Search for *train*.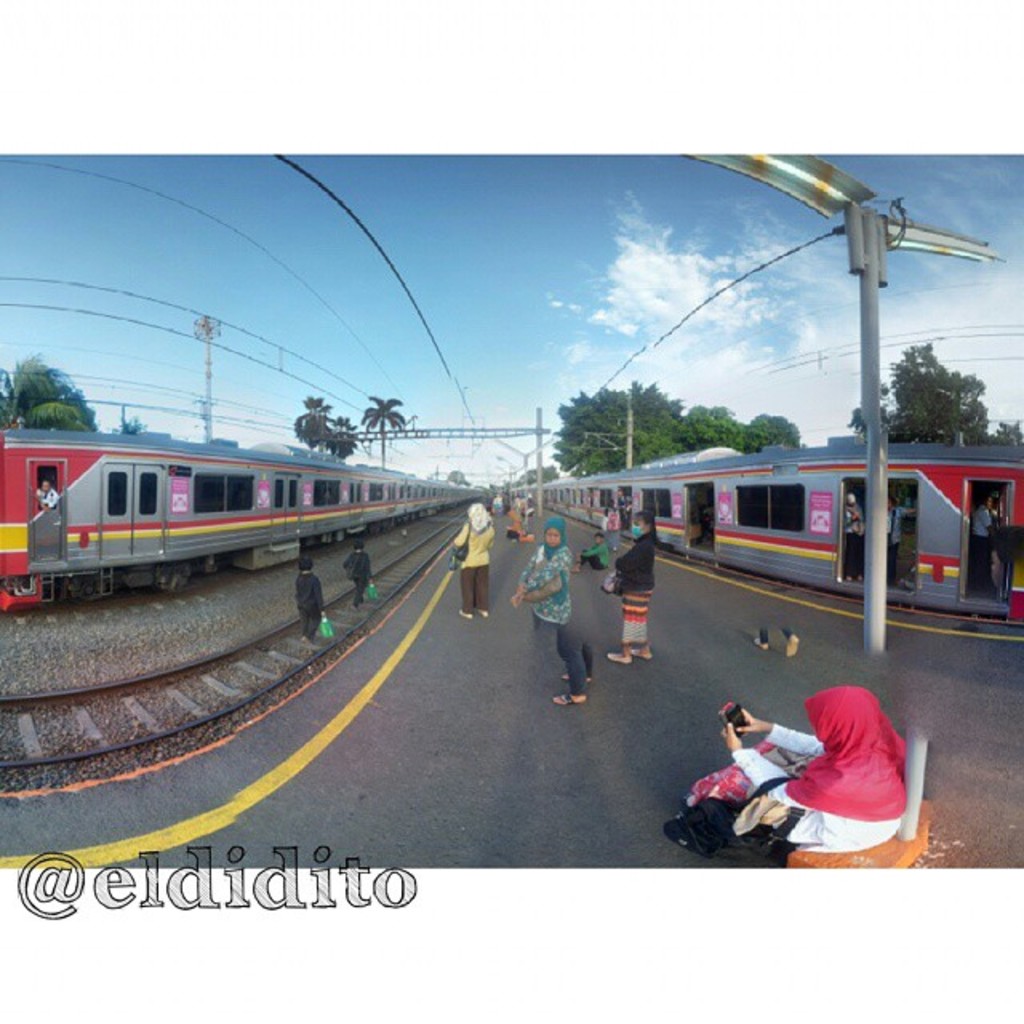
Found at bbox(0, 430, 488, 608).
